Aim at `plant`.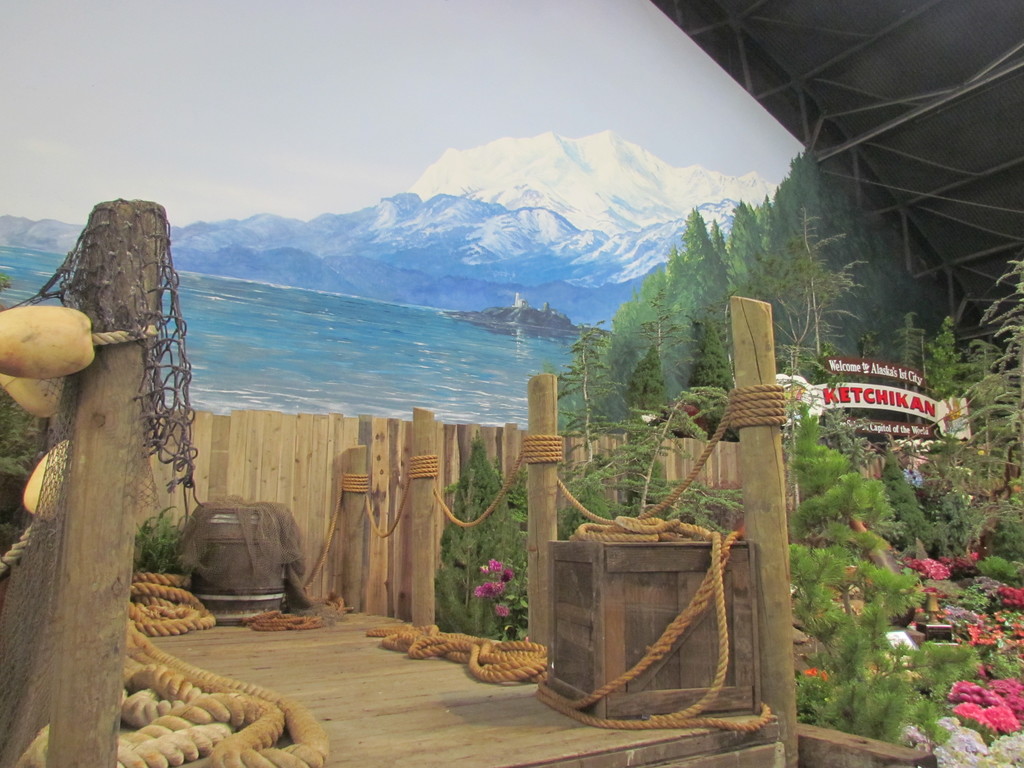
Aimed at left=950, top=668, right=1022, bottom=743.
